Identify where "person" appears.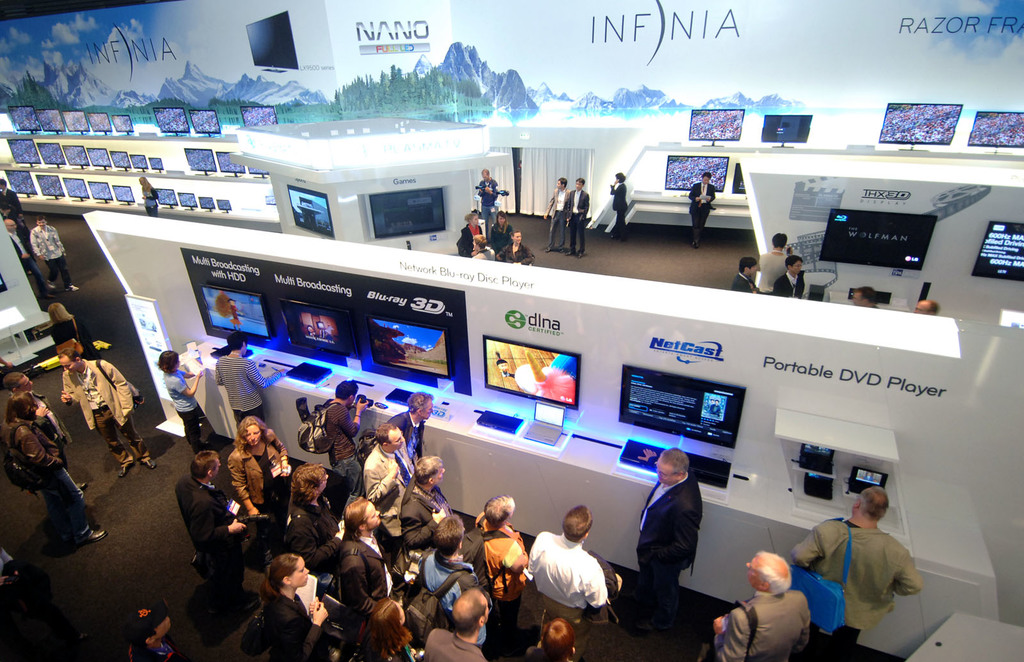
Appears at left=0, top=365, right=89, bottom=492.
